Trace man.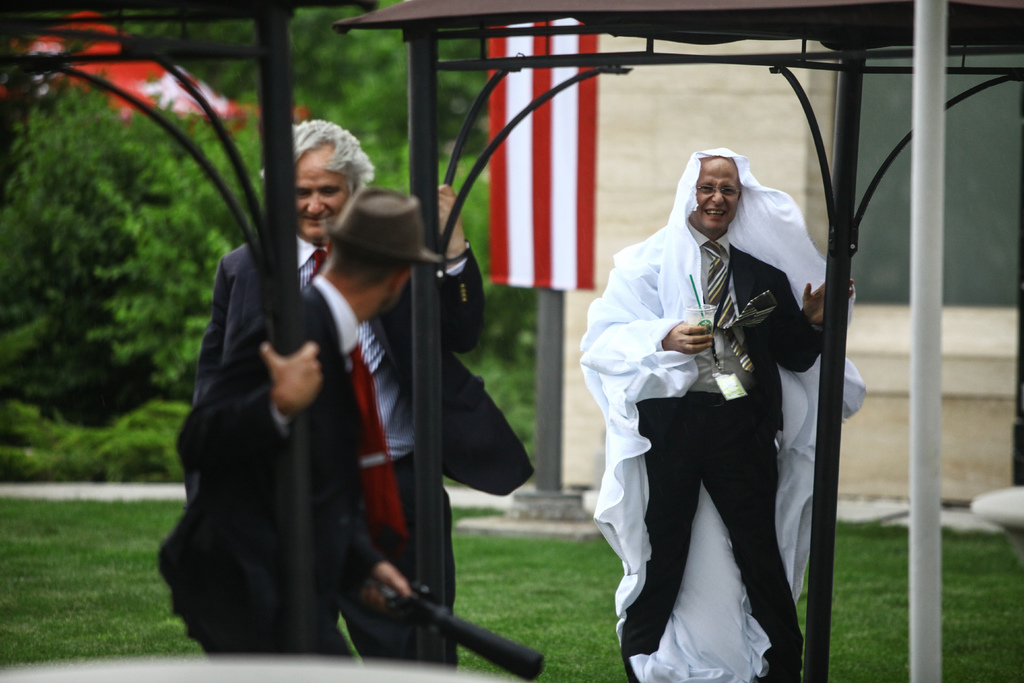
Traced to (x1=621, y1=153, x2=858, y2=682).
